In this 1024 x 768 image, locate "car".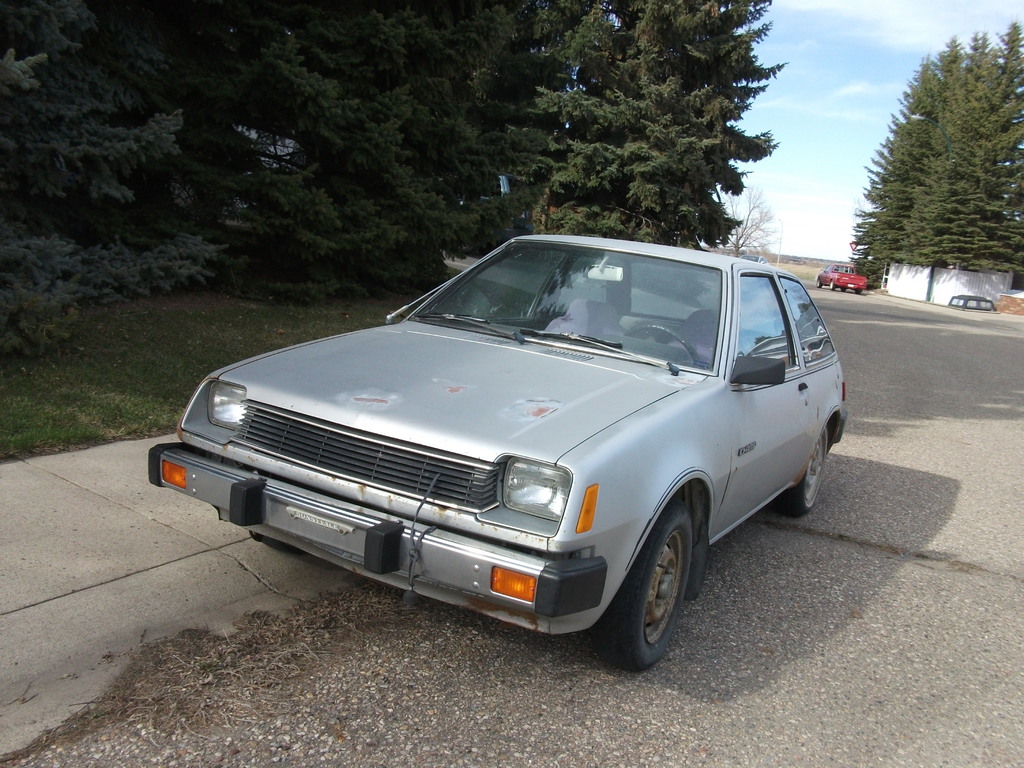
Bounding box: [left=817, top=262, right=865, bottom=291].
